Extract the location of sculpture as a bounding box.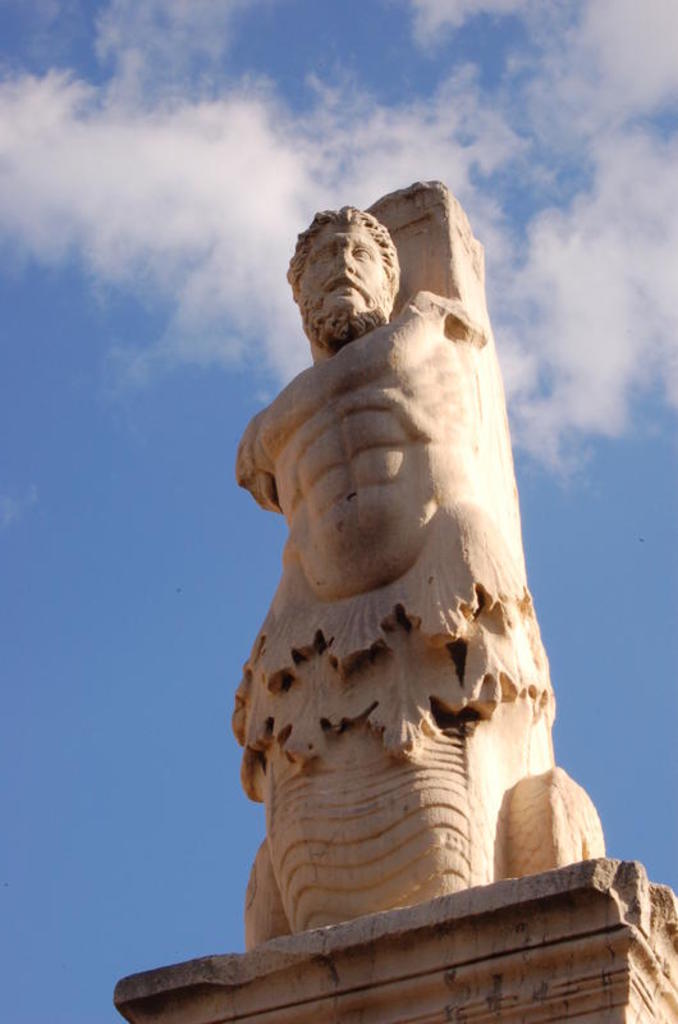
226:178:619:951.
